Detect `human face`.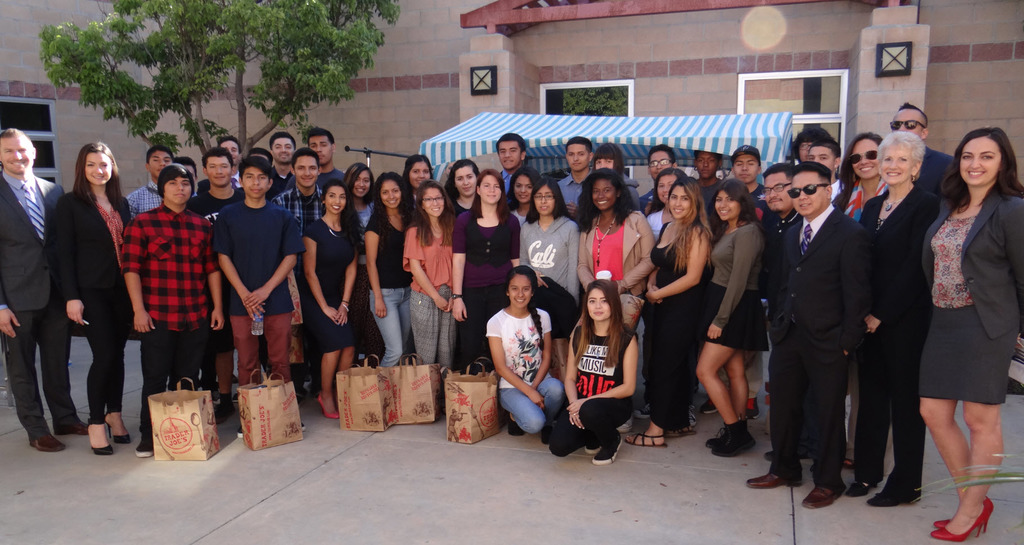
Detected at [294,156,321,186].
